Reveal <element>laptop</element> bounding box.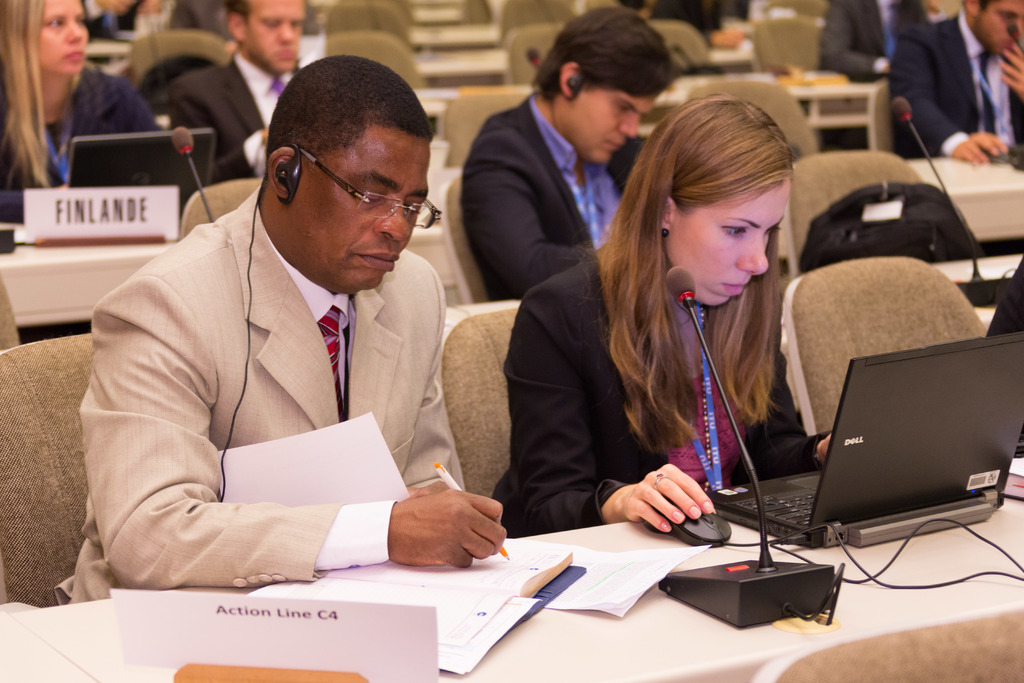
Revealed: (x1=706, y1=329, x2=1023, y2=549).
